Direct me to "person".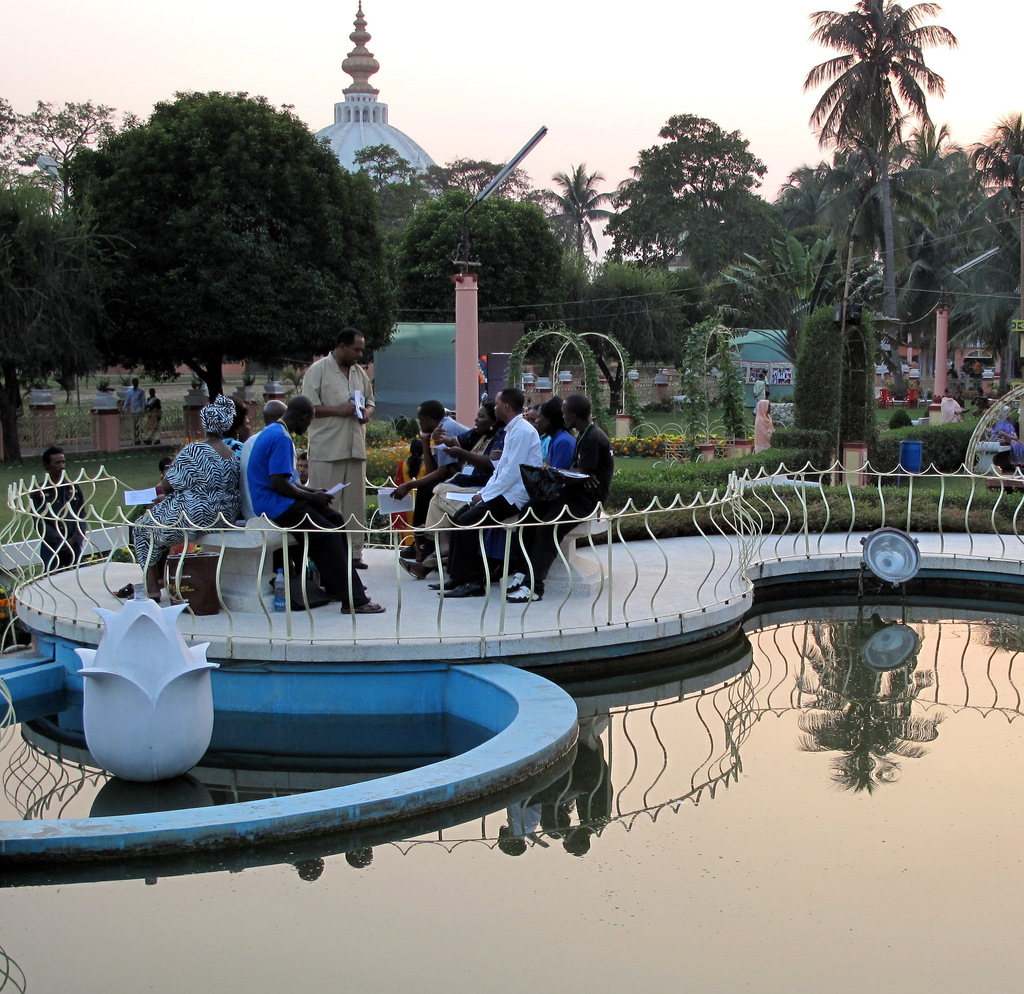
Direction: 496, 399, 615, 595.
